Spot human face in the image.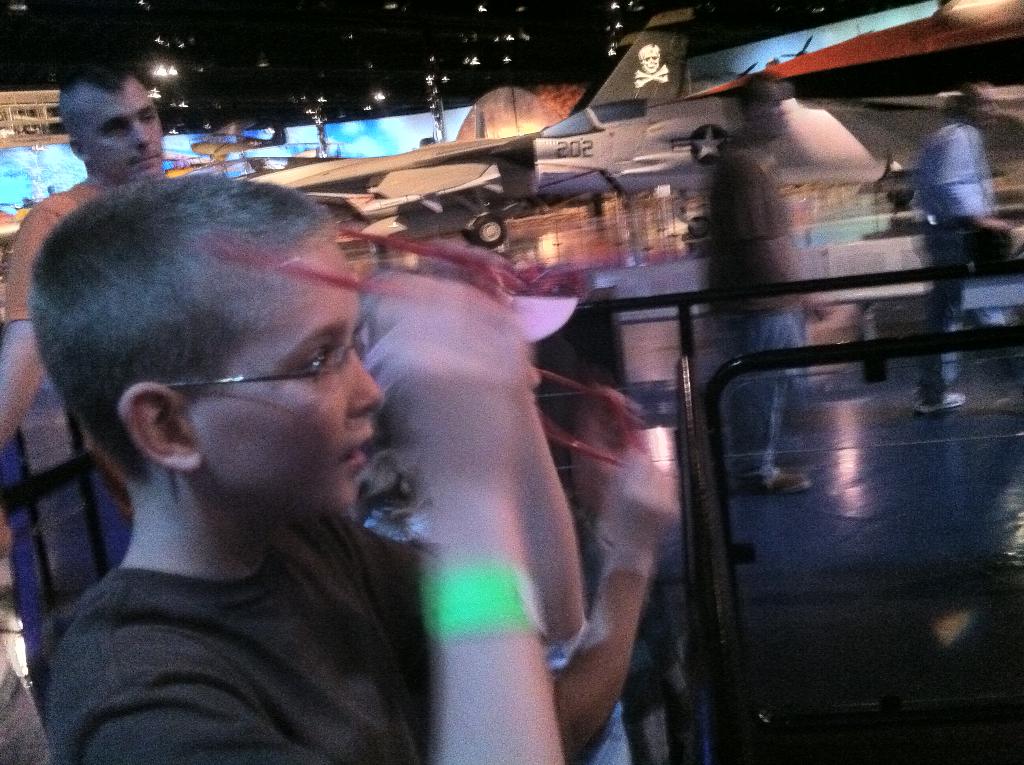
human face found at pyautogui.locateOnScreen(83, 75, 165, 184).
